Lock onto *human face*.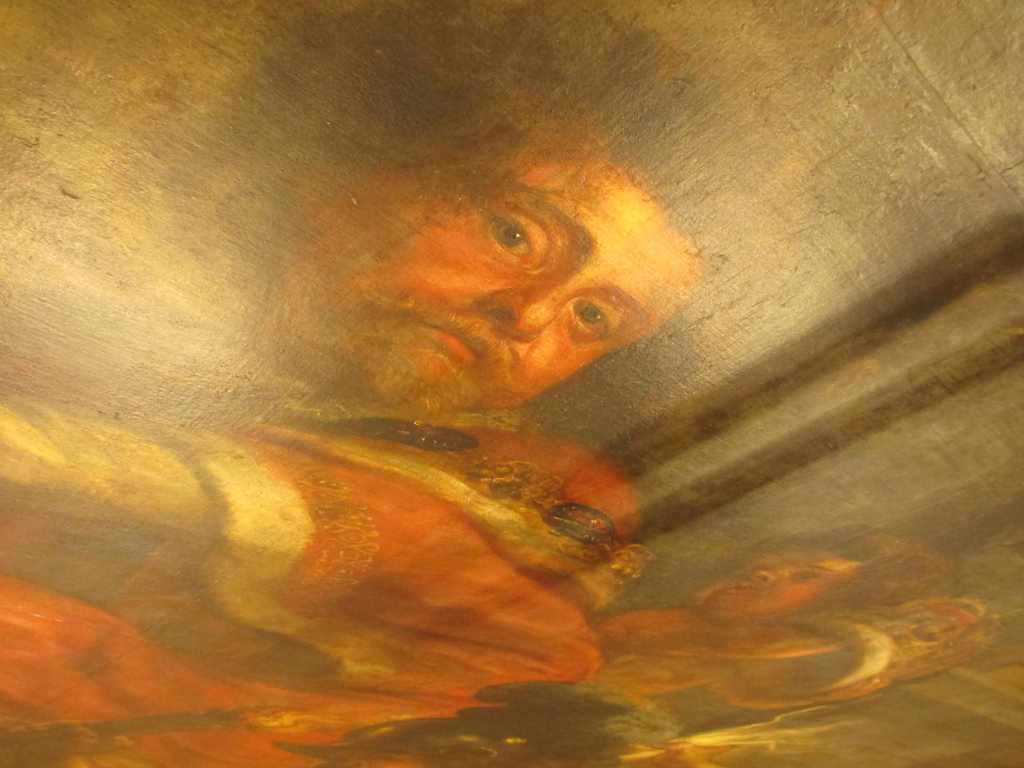
Locked: (left=303, top=149, right=701, bottom=420).
